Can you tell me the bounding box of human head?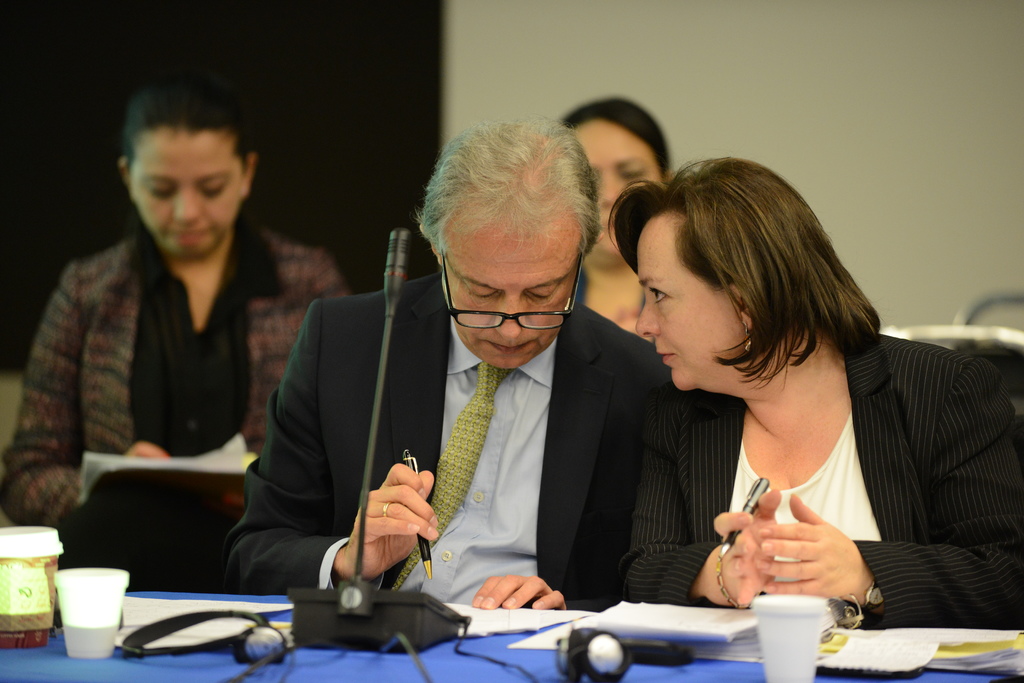
419/125/612/367.
